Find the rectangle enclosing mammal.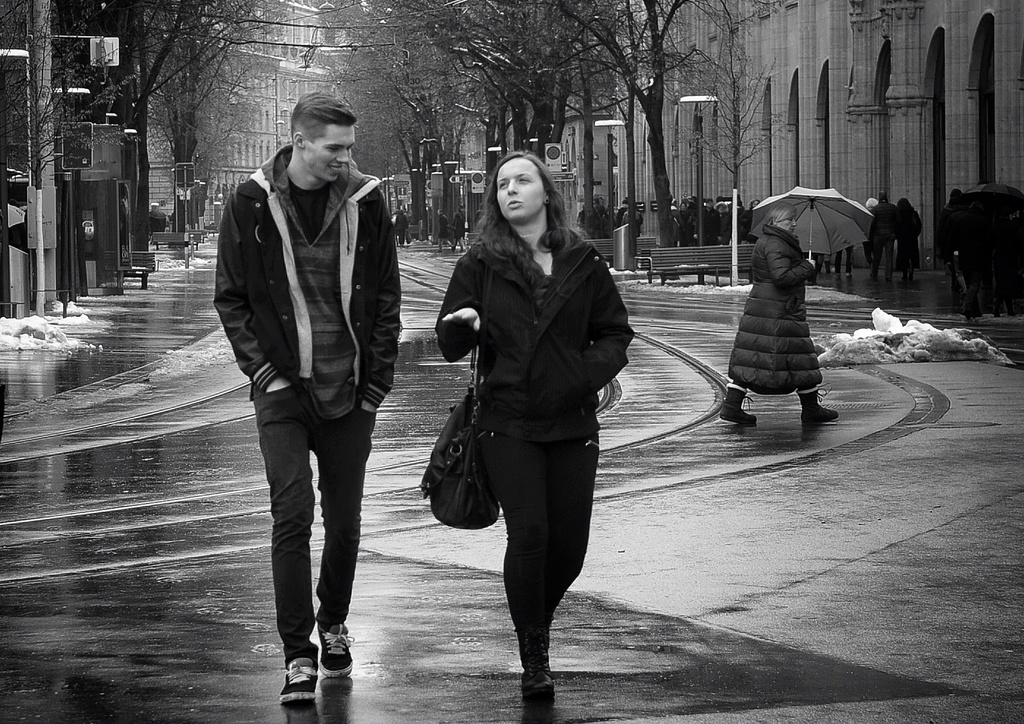
<region>437, 208, 451, 251</region>.
